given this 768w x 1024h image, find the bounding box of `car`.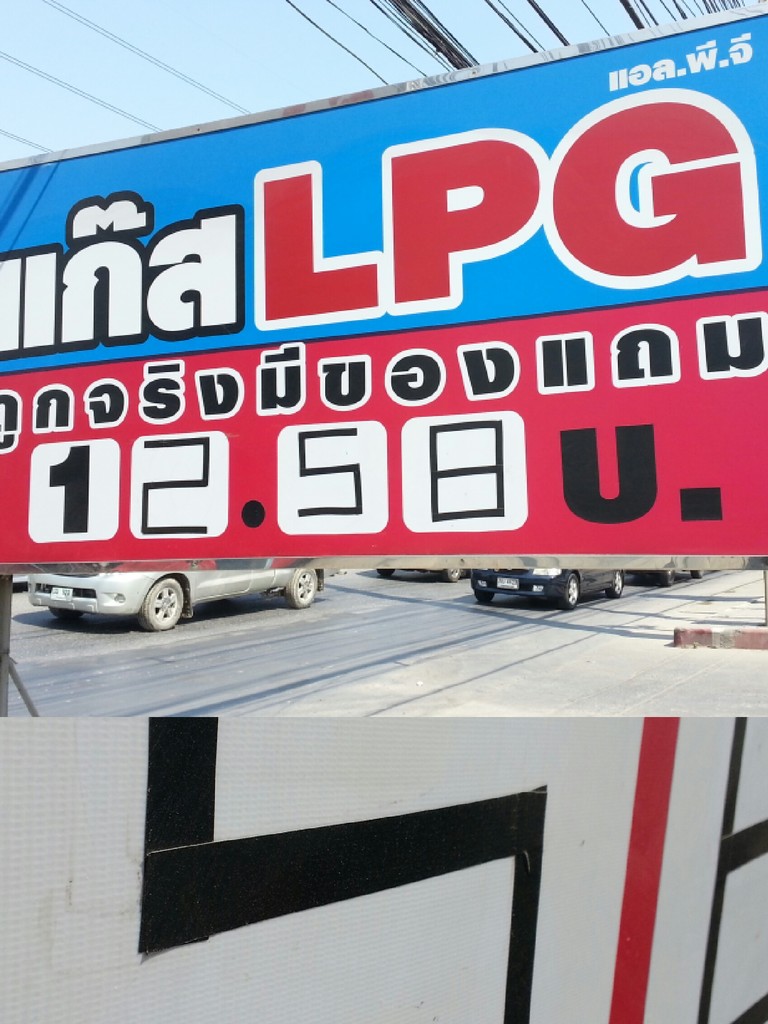
<region>377, 566, 471, 586</region>.
